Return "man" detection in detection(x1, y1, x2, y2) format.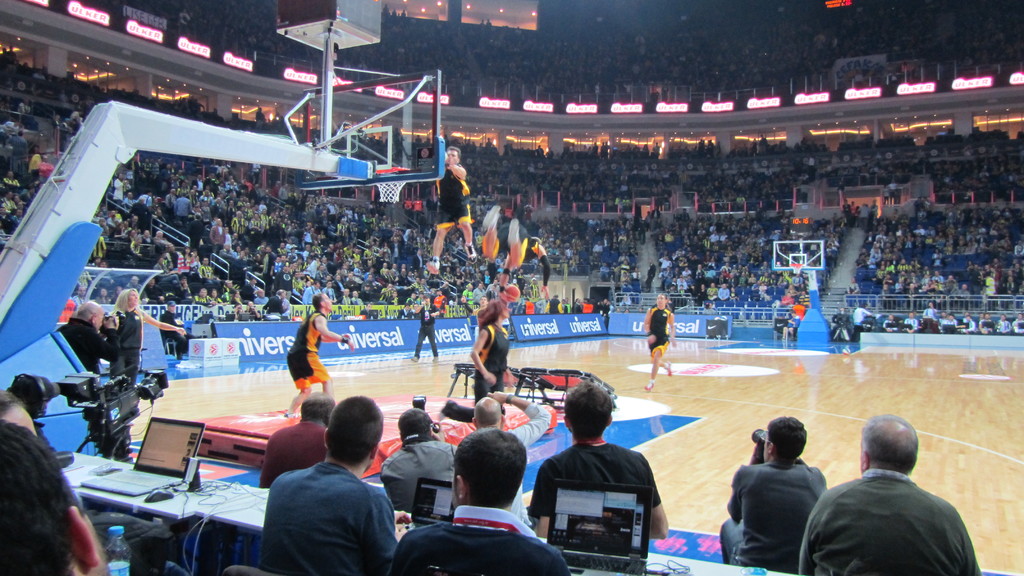
detection(406, 291, 437, 364).
